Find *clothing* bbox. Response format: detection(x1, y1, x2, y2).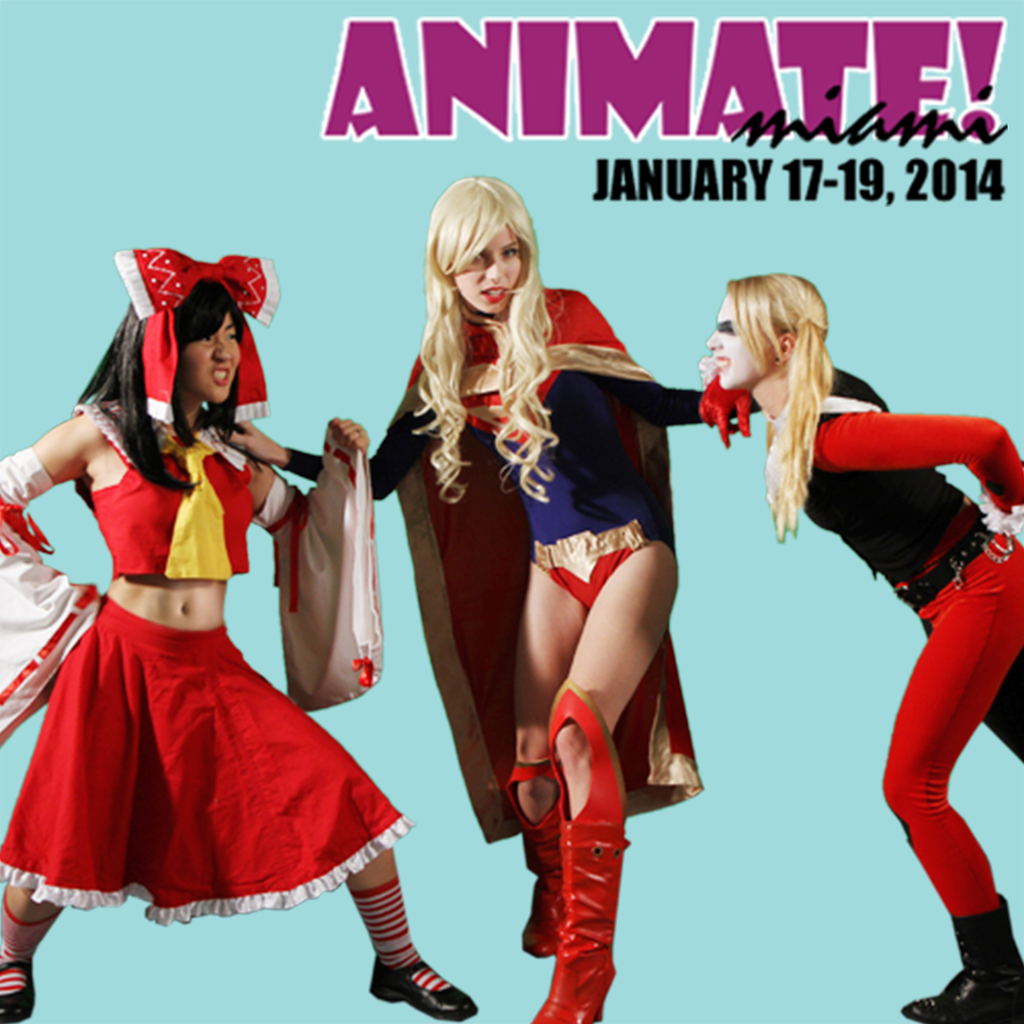
detection(800, 358, 1023, 929).
